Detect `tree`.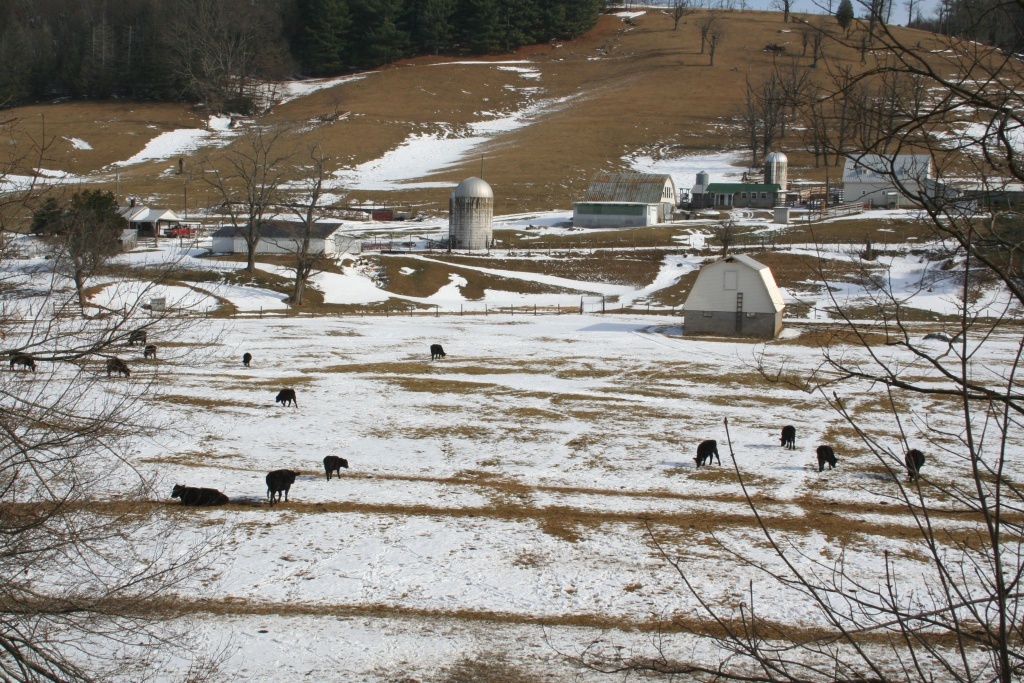
Detected at [30,185,126,320].
